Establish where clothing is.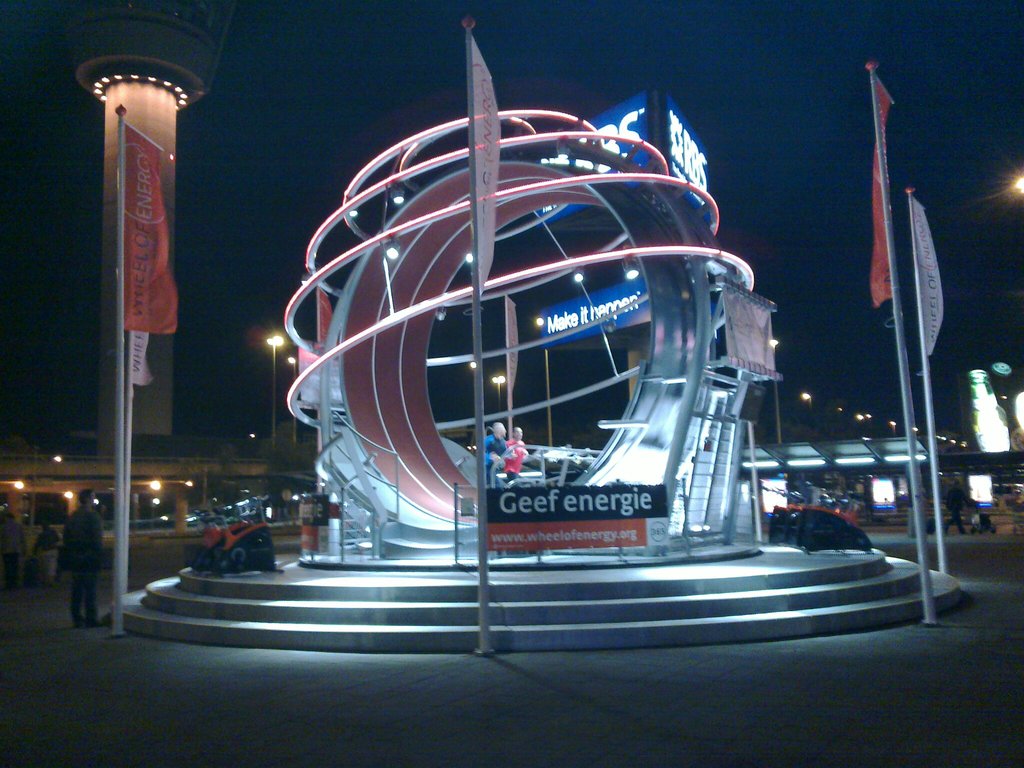
Established at [x1=0, y1=520, x2=21, y2=587].
